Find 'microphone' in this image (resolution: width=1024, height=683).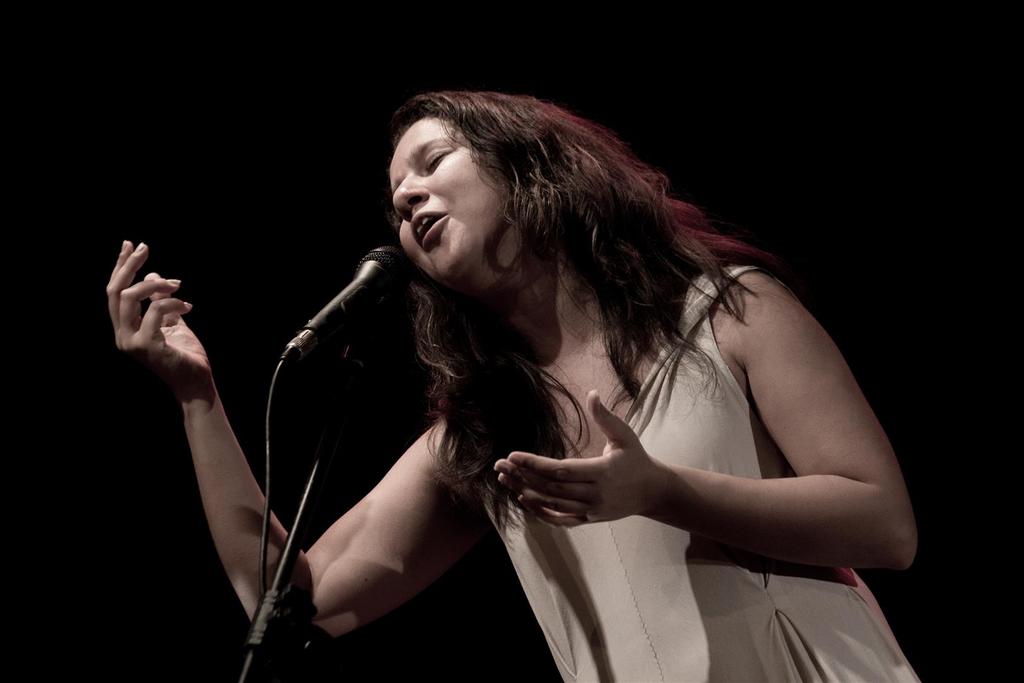
(x1=277, y1=240, x2=410, y2=365).
